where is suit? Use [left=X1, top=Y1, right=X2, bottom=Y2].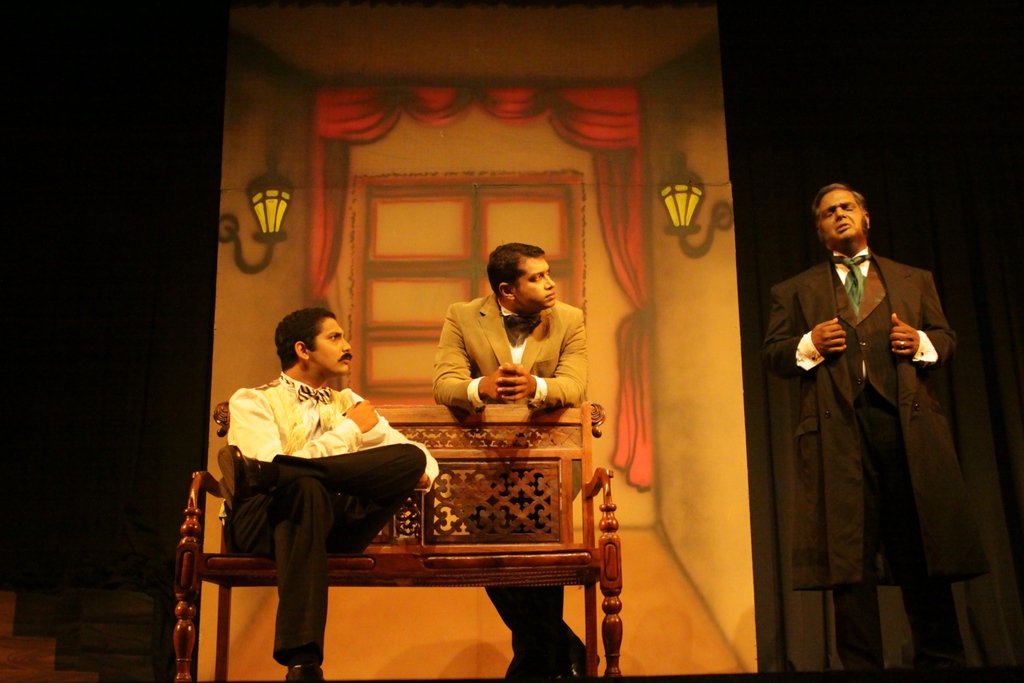
[left=428, top=292, right=588, bottom=682].
